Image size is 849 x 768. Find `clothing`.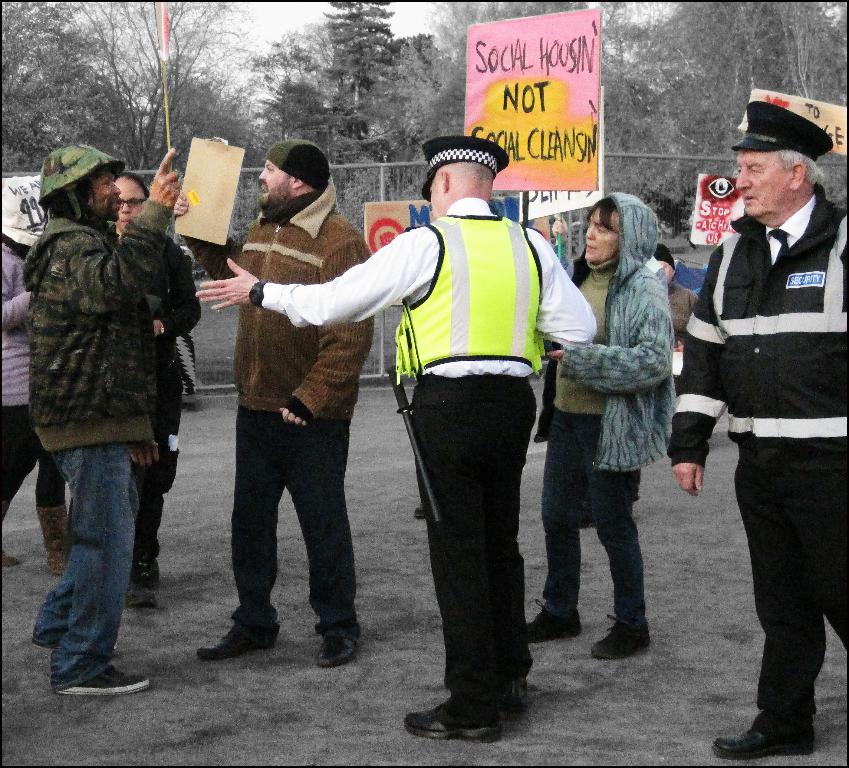
rect(185, 185, 377, 616).
